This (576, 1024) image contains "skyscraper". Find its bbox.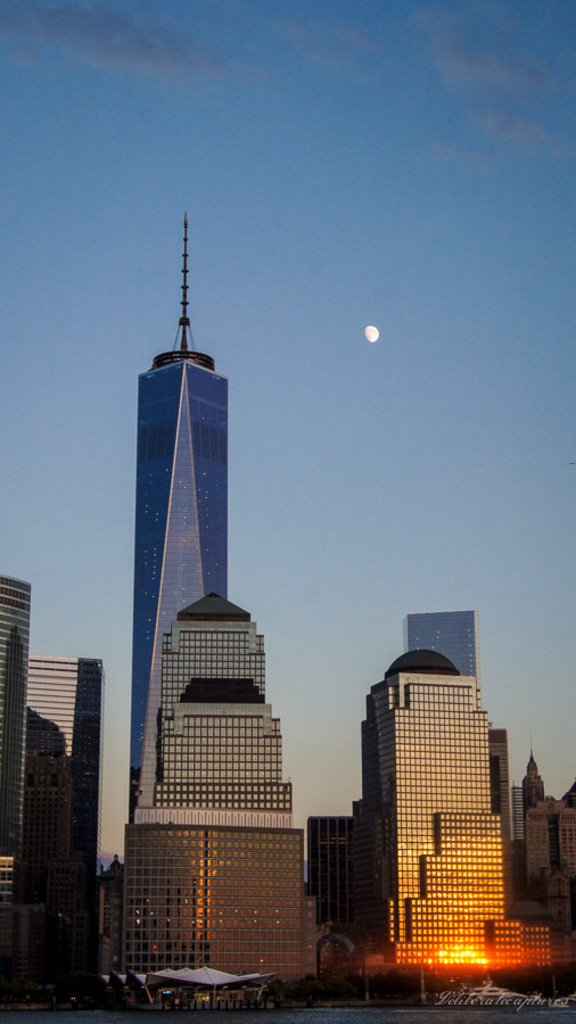
pyautogui.locateOnScreen(101, 585, 315, 990).
